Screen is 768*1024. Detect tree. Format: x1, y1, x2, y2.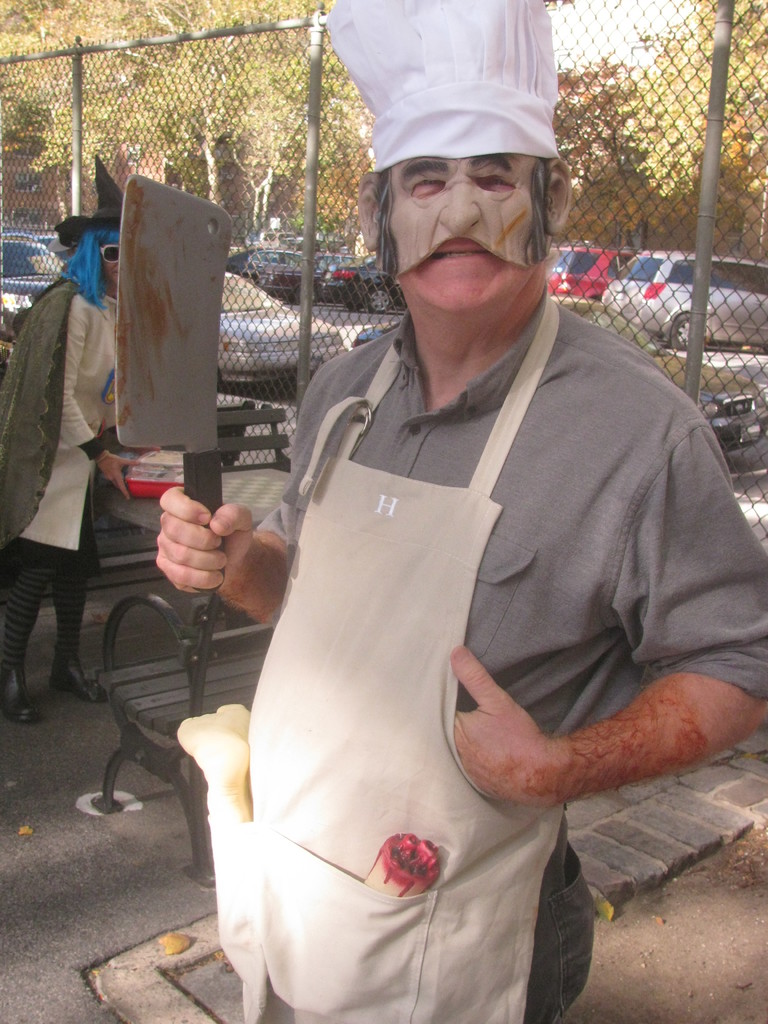
0, 0, 387, 284.
